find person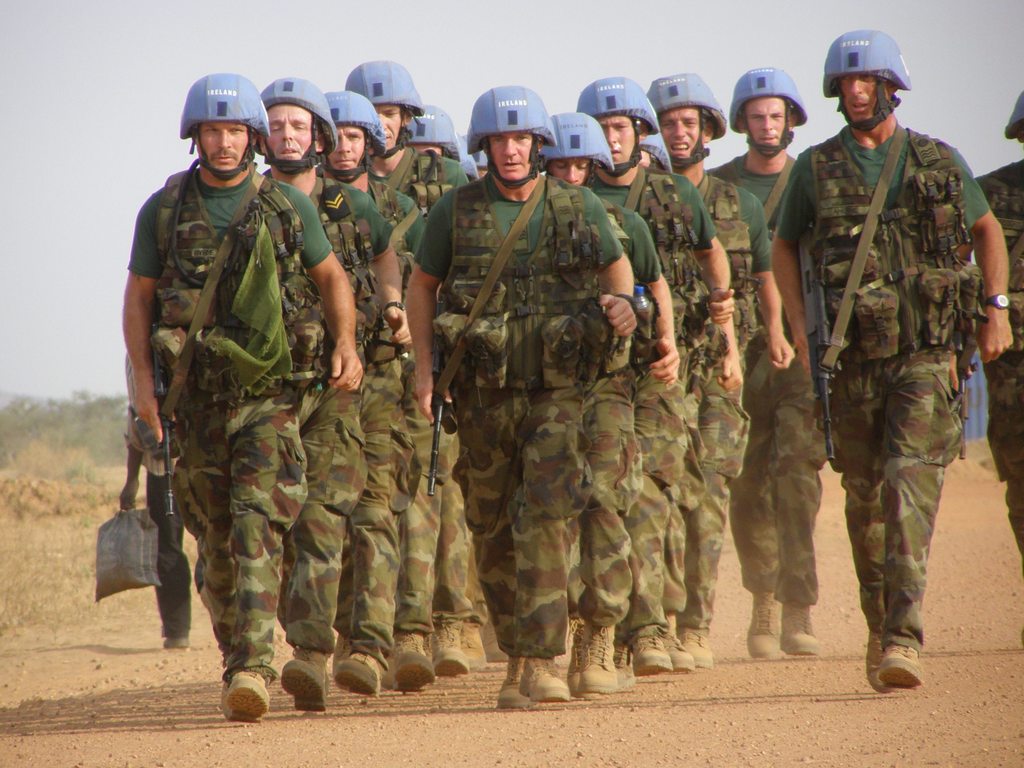
l=769, t=28, r=1016, b=687
